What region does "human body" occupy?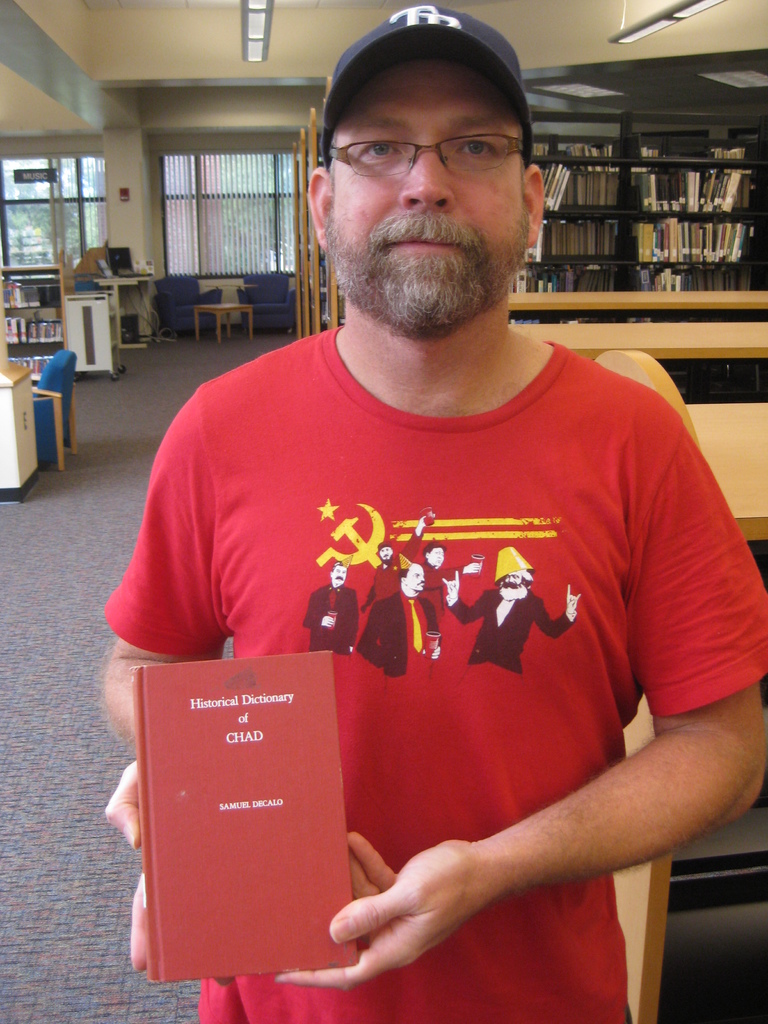
[97, 9, 767, 1021].
